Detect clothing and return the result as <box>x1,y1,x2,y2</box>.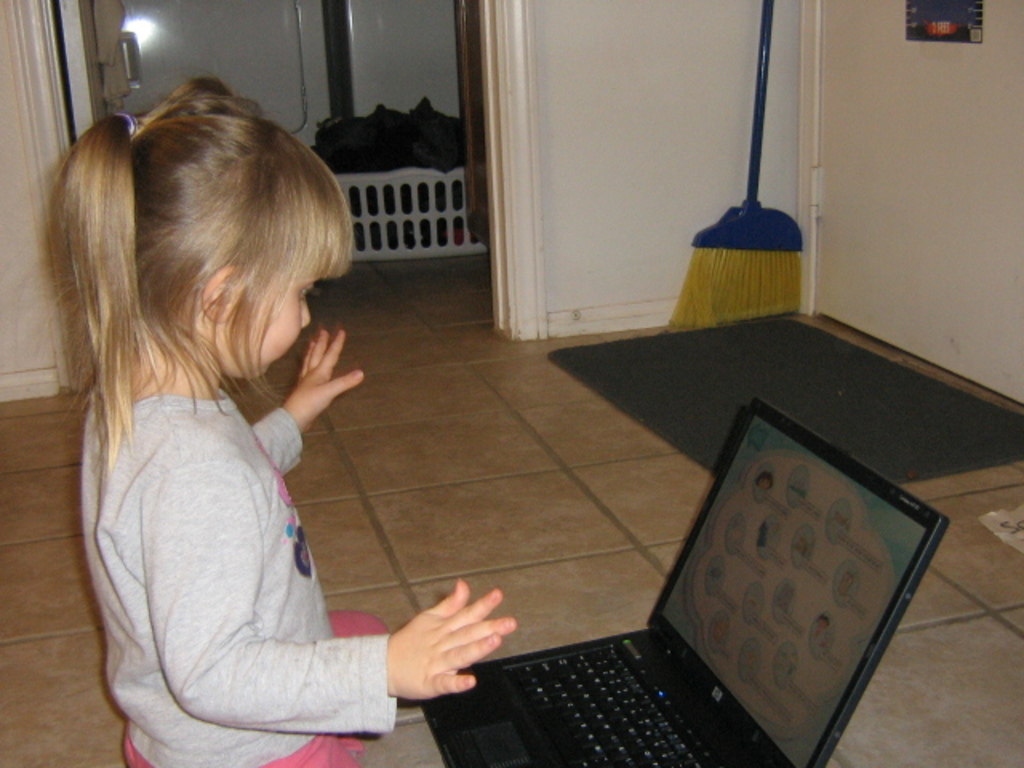
<box>102,389,390,766</box>.
